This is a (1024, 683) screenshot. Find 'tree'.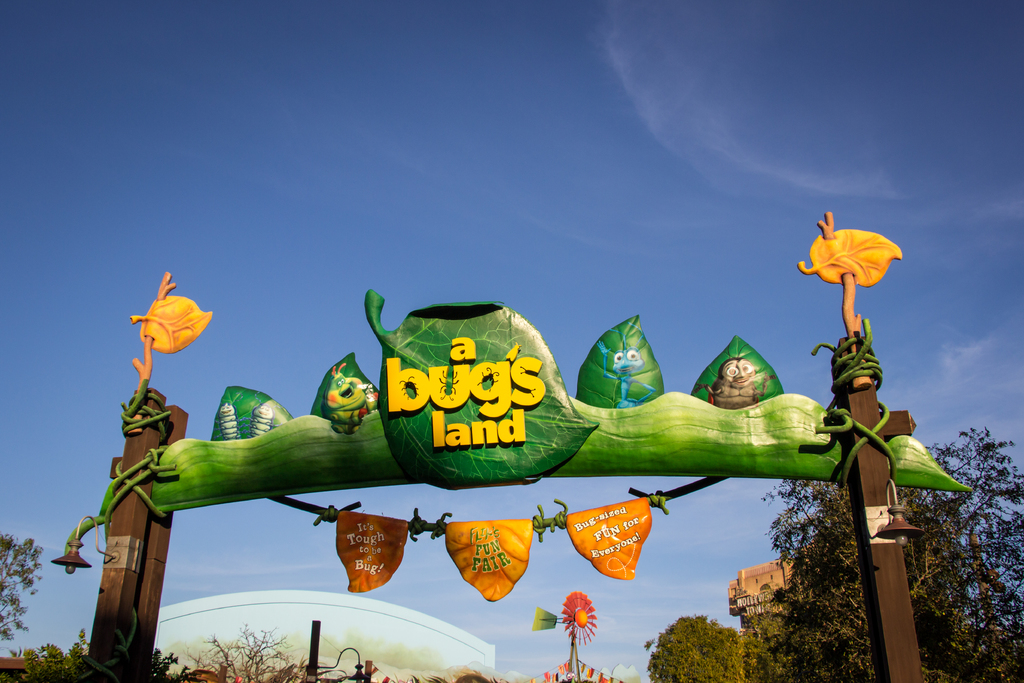
Bounding box: BBox(11, 625, 182, 682).
